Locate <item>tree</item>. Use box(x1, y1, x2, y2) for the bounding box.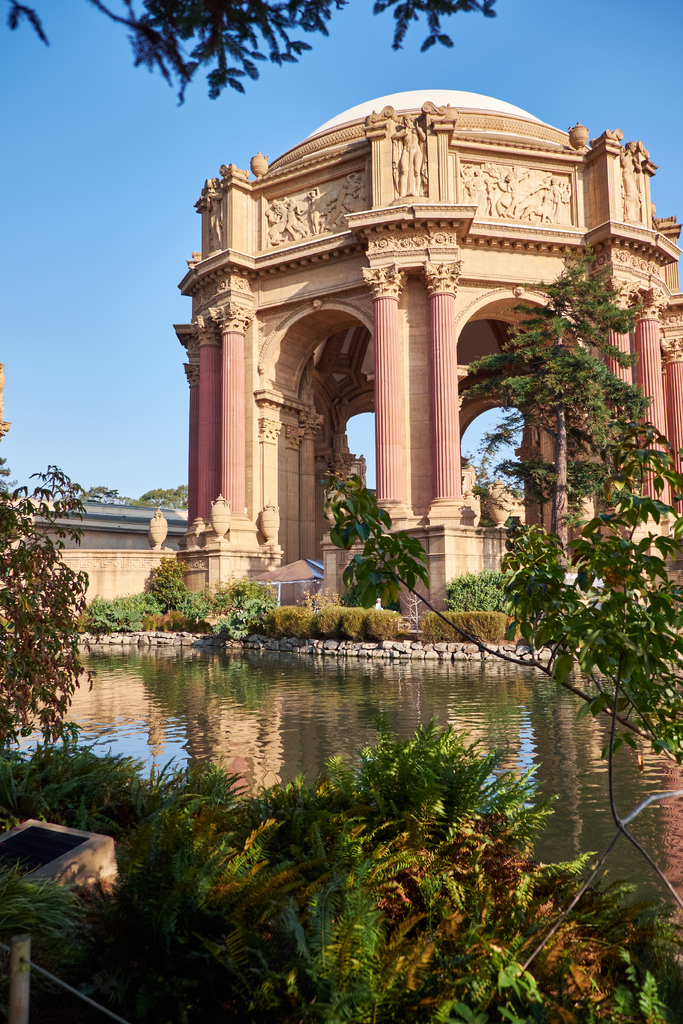
box(0, 0, 507, 111).
